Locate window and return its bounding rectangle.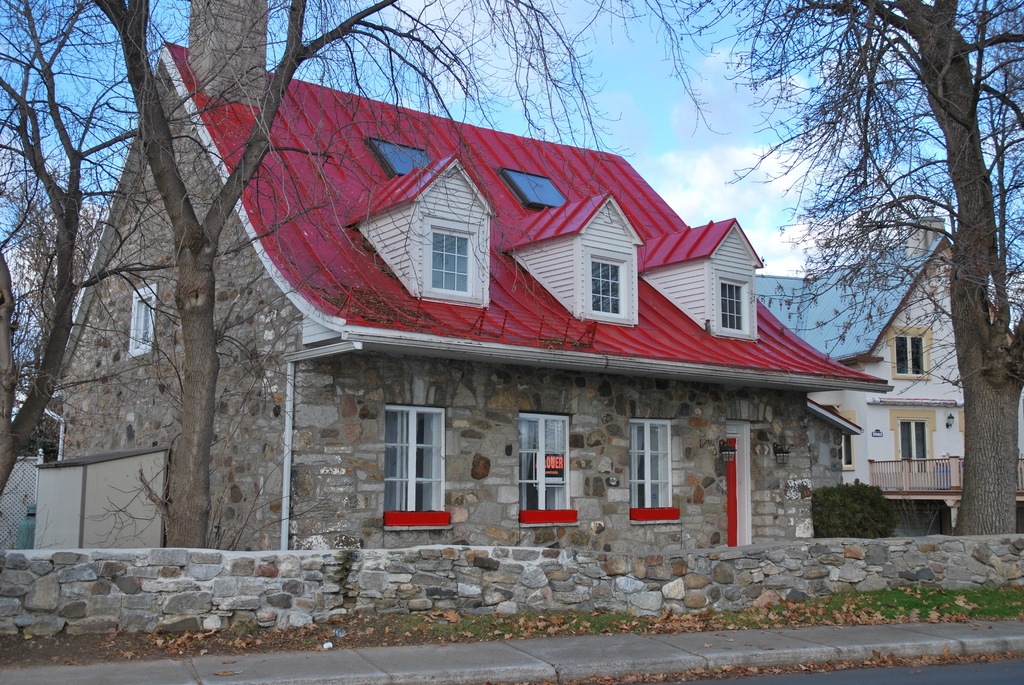
Rect(715, 279, 749, 330).
